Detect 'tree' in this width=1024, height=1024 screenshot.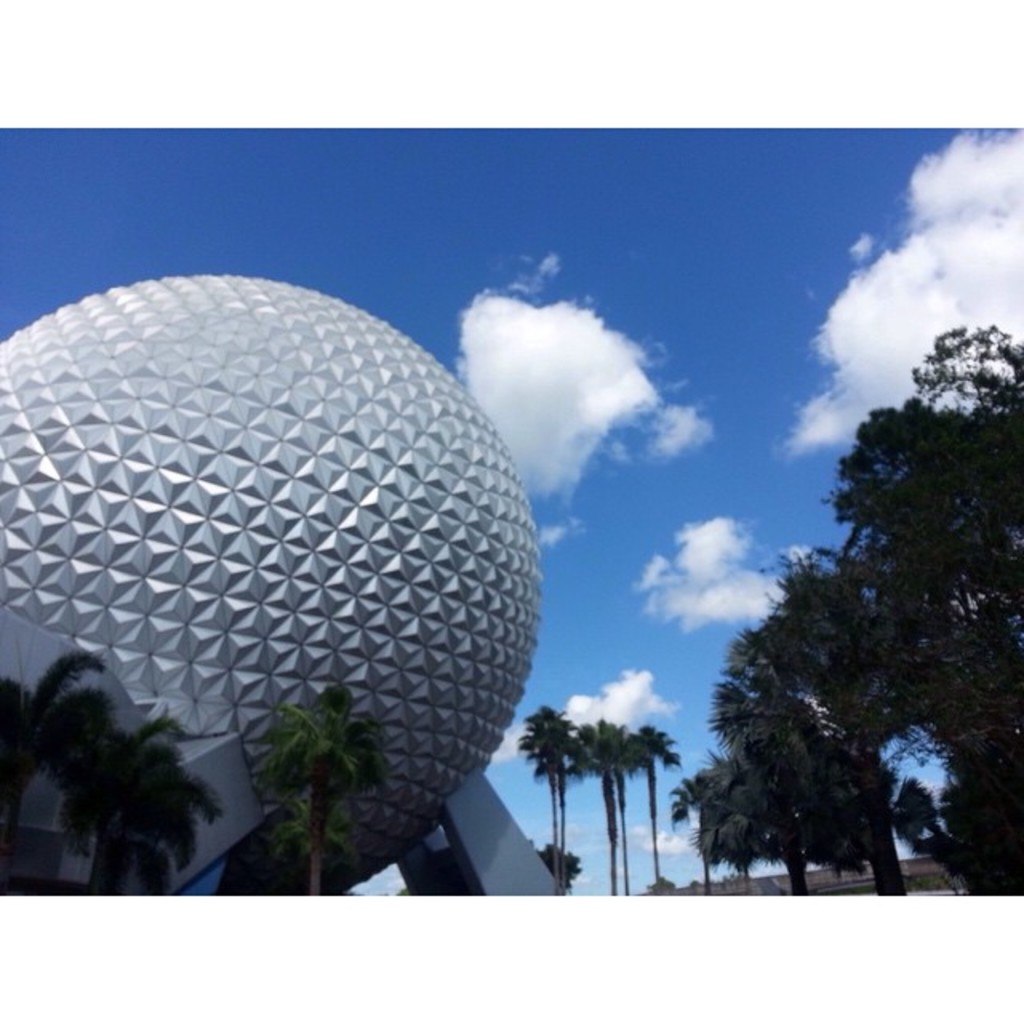
Detection: box=[613, 717, 648, 882].
